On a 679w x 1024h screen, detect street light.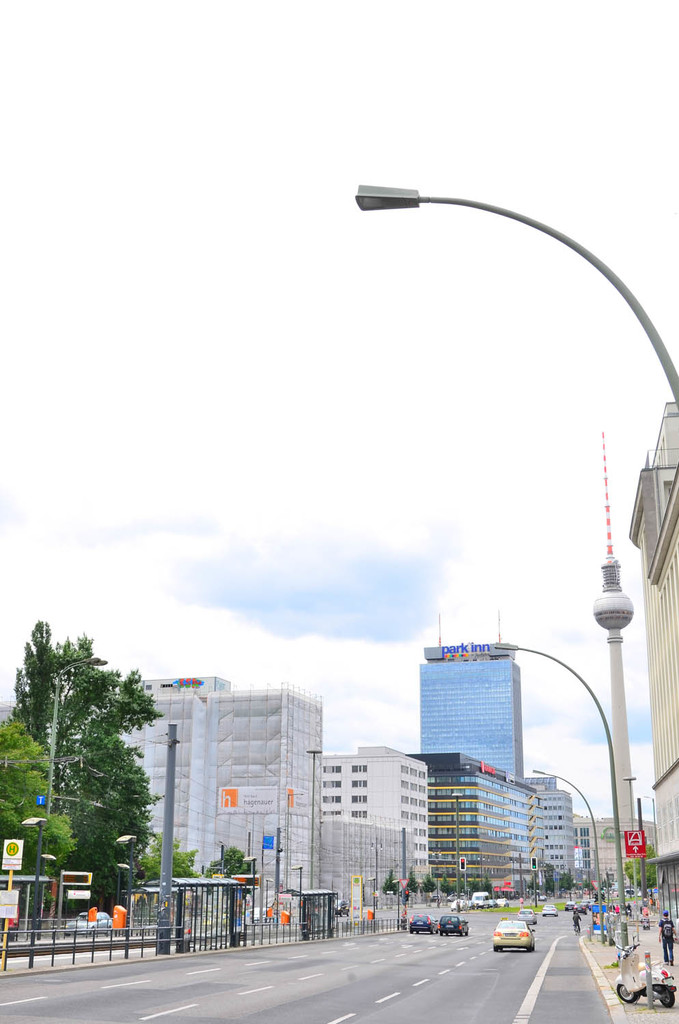
Rect(474, 851, 486, 890).
